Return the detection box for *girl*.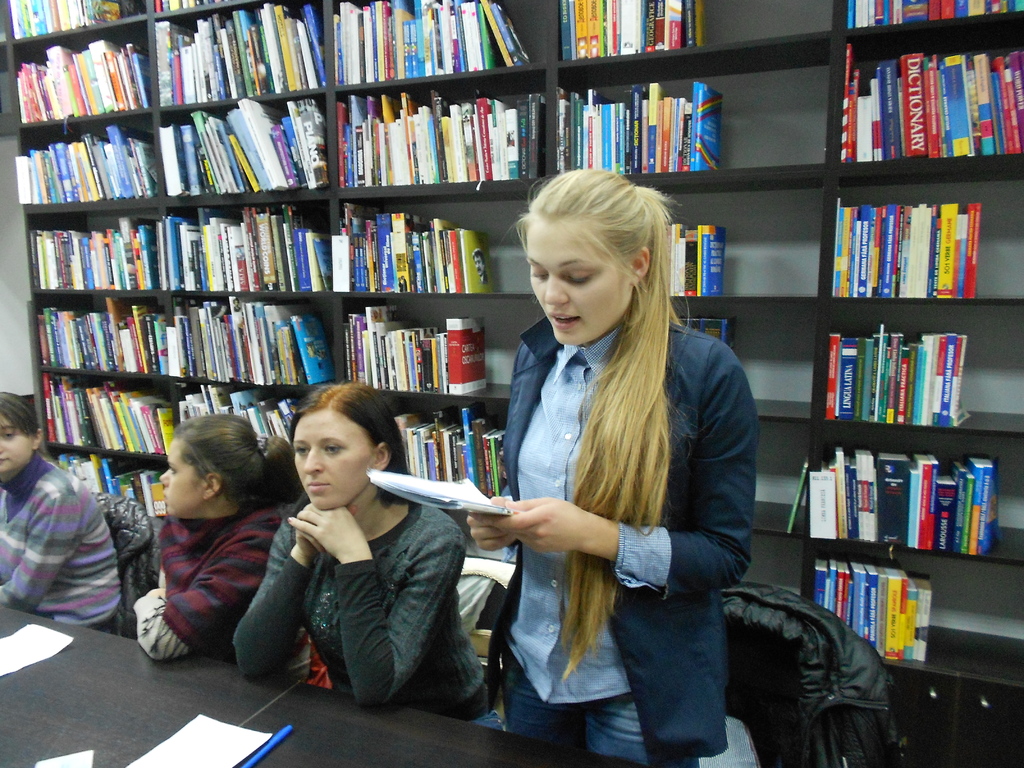
box(0, 393, 124, 636).
